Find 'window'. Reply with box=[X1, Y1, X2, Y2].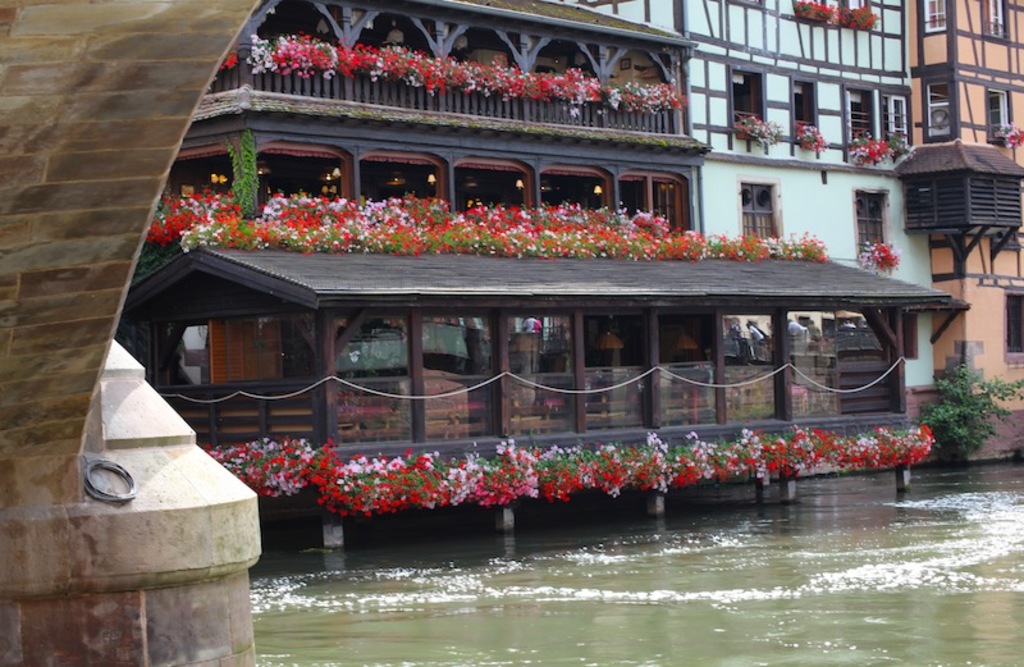
box=[883, 93, 906, 151].
